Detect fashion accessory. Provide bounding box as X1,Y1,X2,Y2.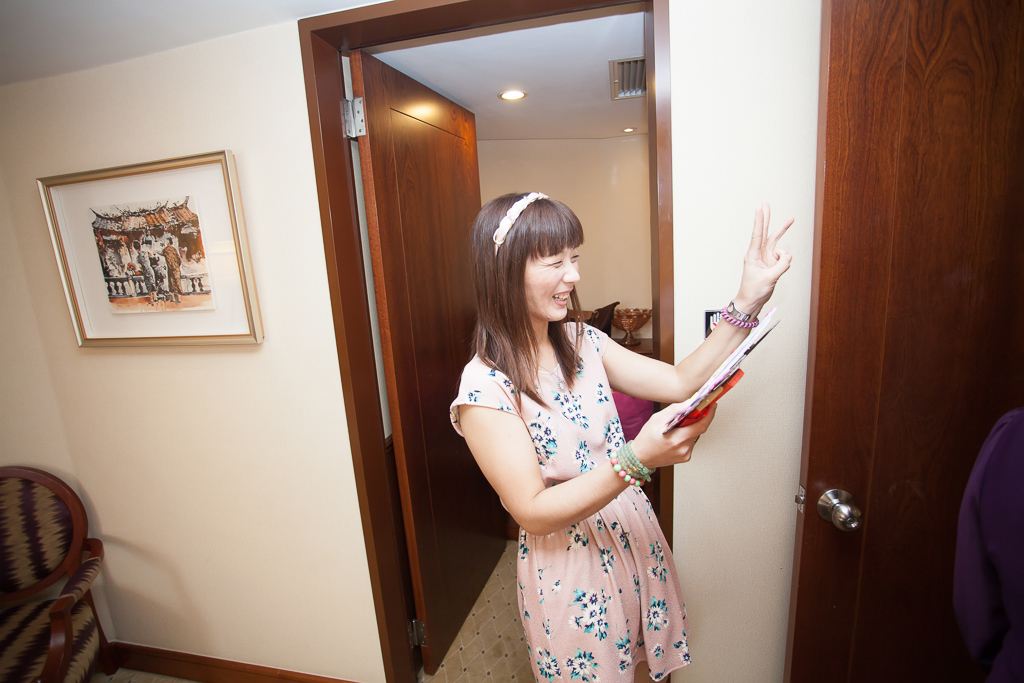
492,190,550,256.
